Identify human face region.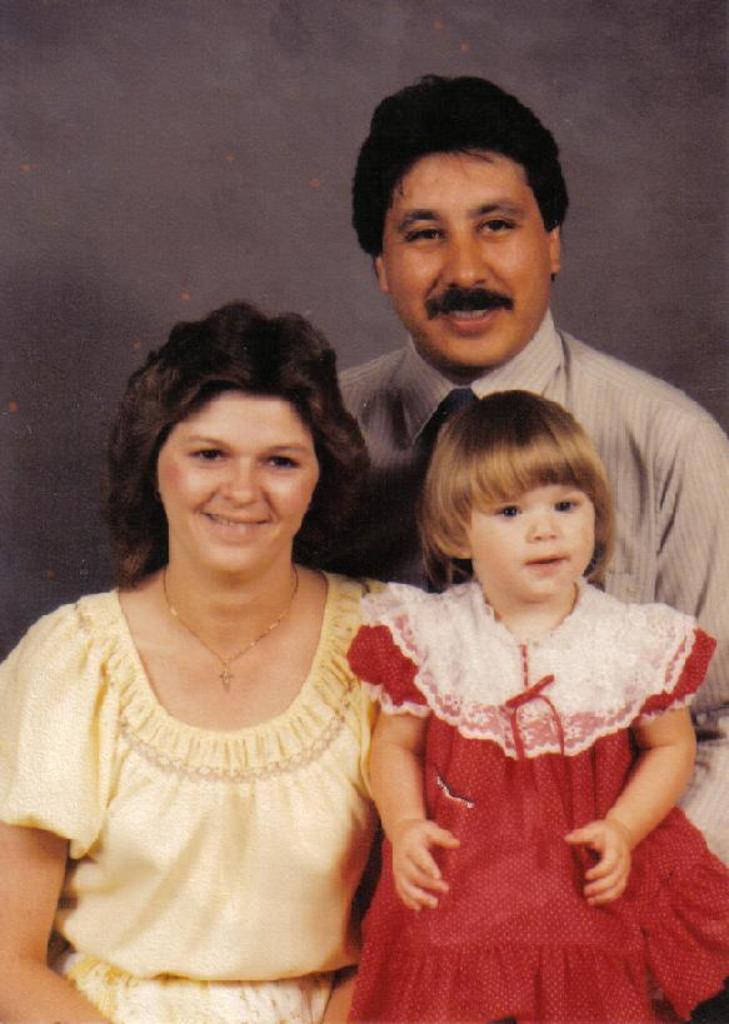
Region: 473, 483, 594, 598.
